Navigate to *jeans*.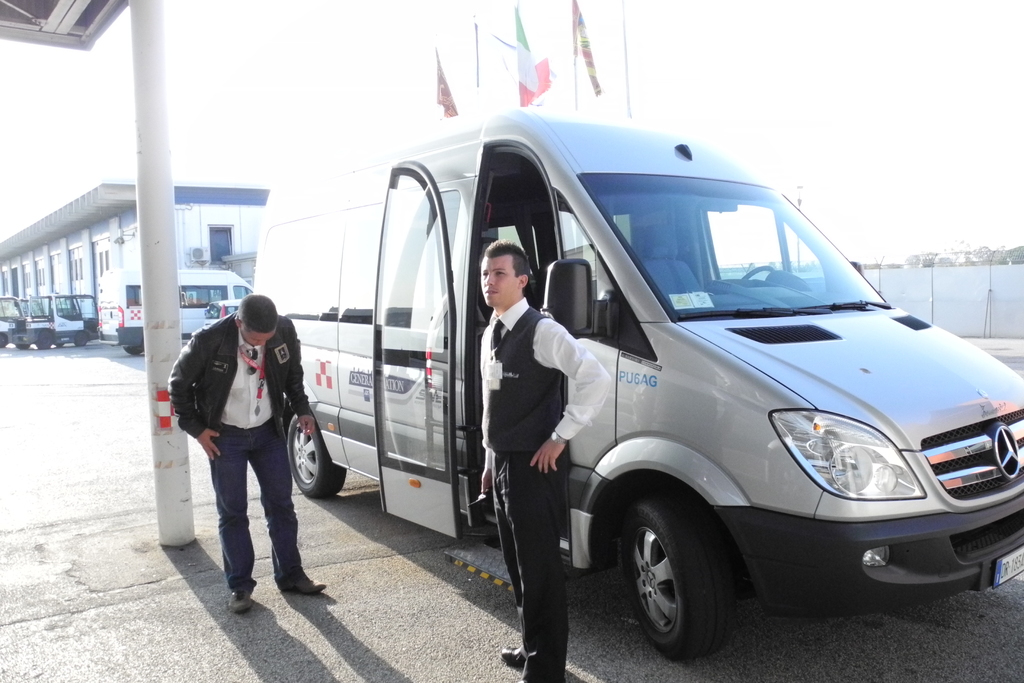
Navigation target: box=[196, 414, 307, 588].
